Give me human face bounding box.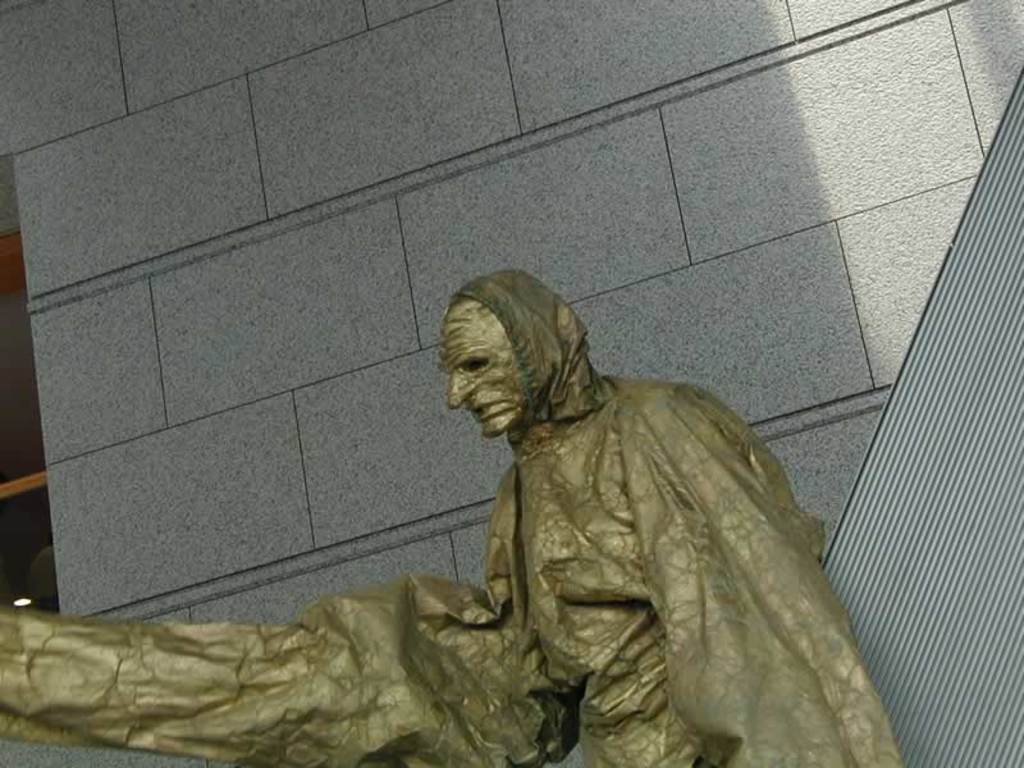
crop(439, 296, 525, 440).
